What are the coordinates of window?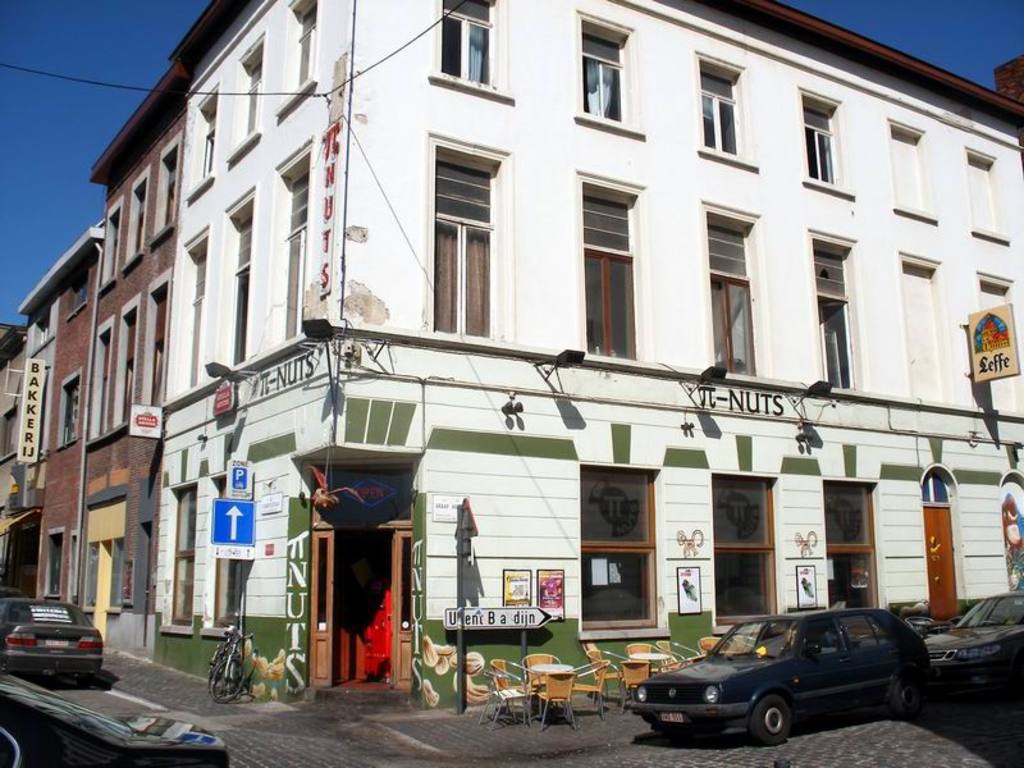
Rect(691, 47, 753, 165).
